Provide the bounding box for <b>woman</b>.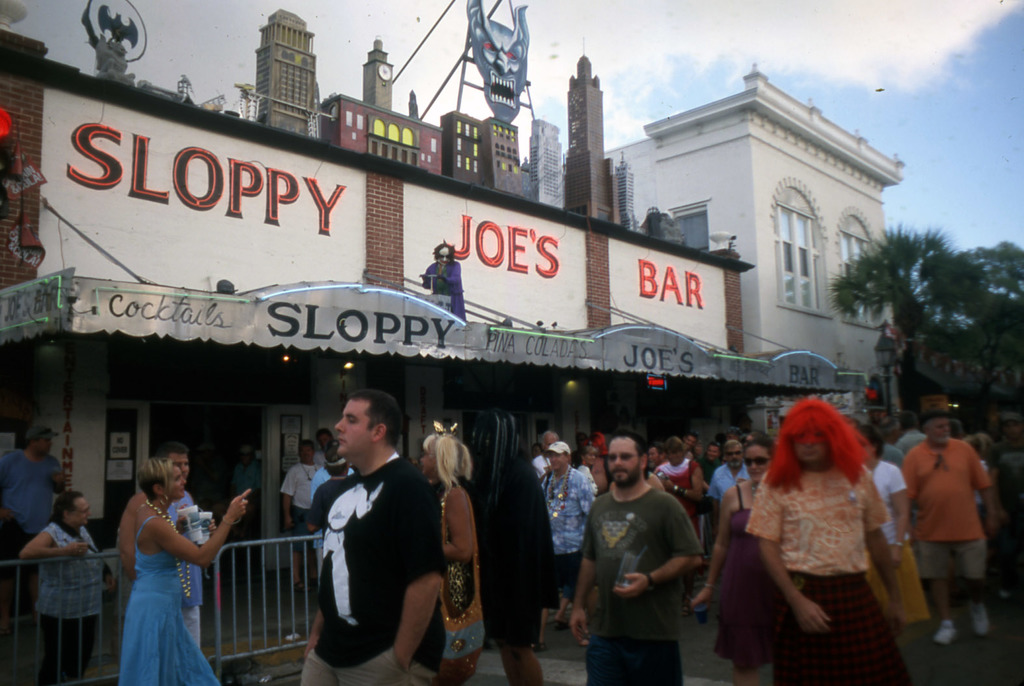
Rect(578, 446, 598, 473).
